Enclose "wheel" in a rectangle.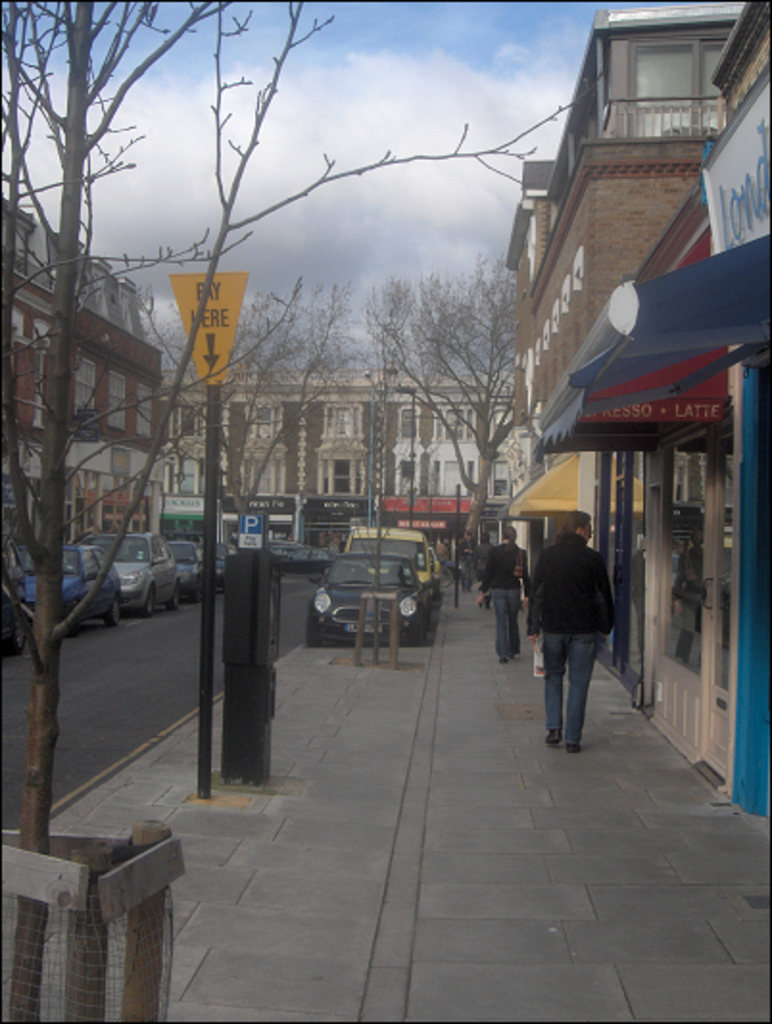
{"left": 192, "top": 578, "right": 200, "bottom": 607}.
